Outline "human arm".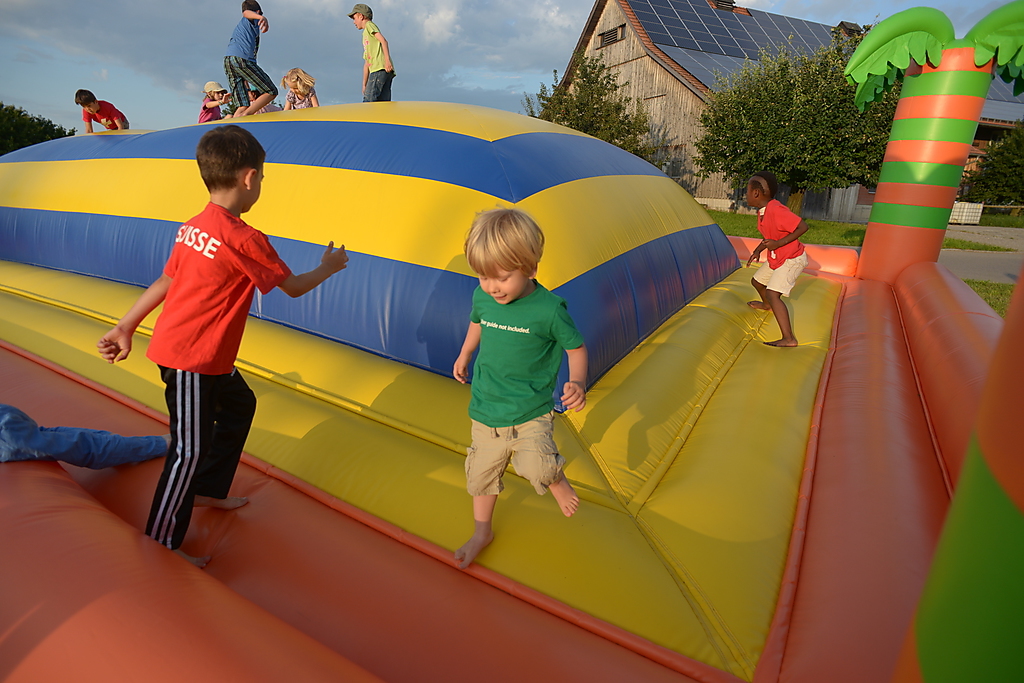
Outline: 553/297/592/409.
